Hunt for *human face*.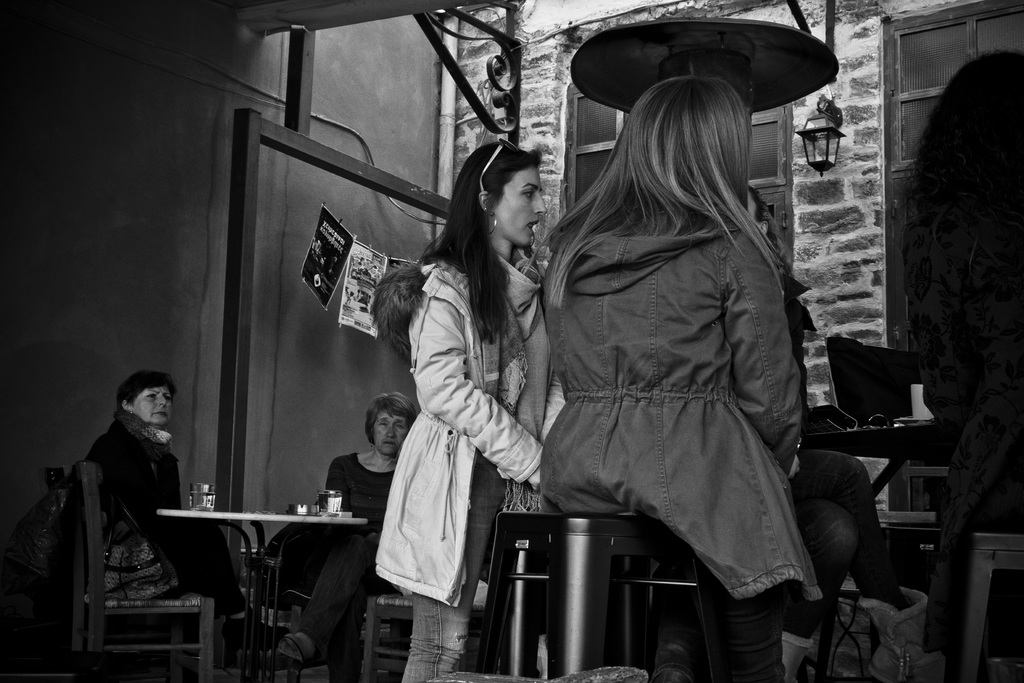
Hunted down at <bbox>493, 167, 546, 243</bbox>.
